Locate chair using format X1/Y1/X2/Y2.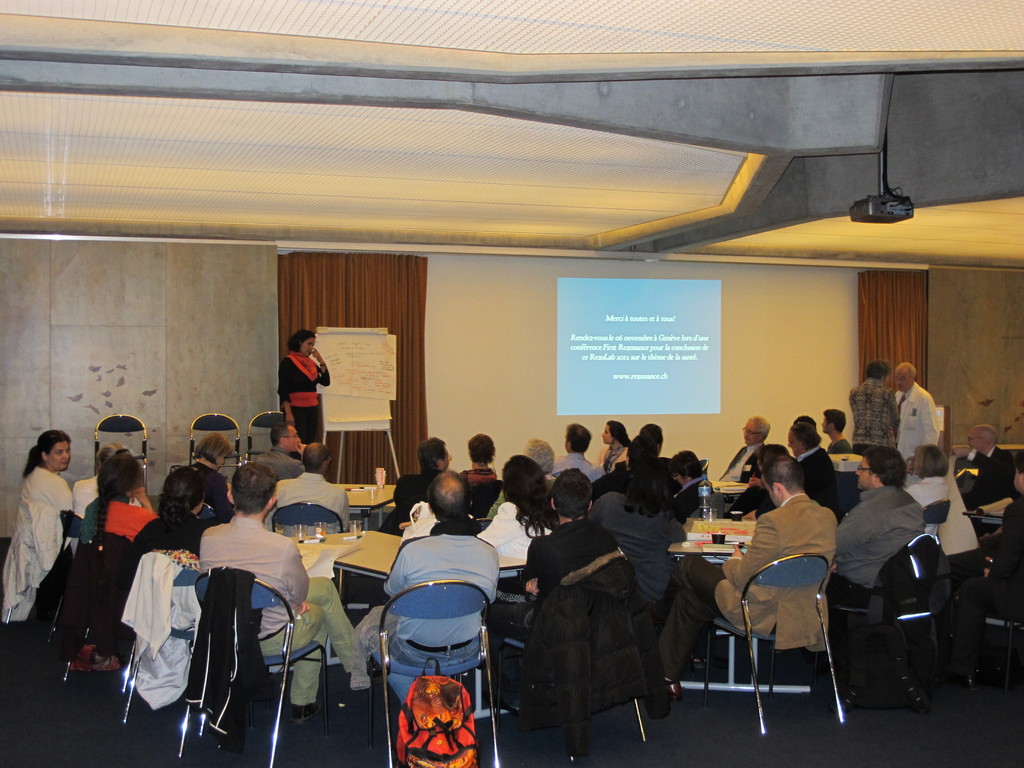
370/579/495/767.
